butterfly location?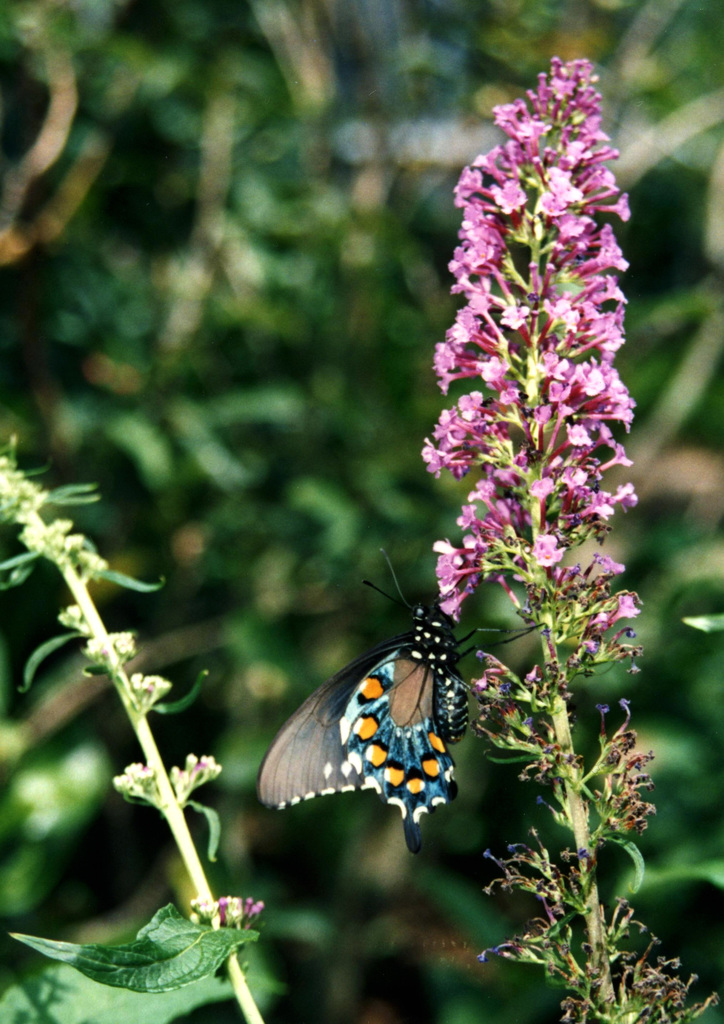
<region>267, 543, 504, 835</region>
